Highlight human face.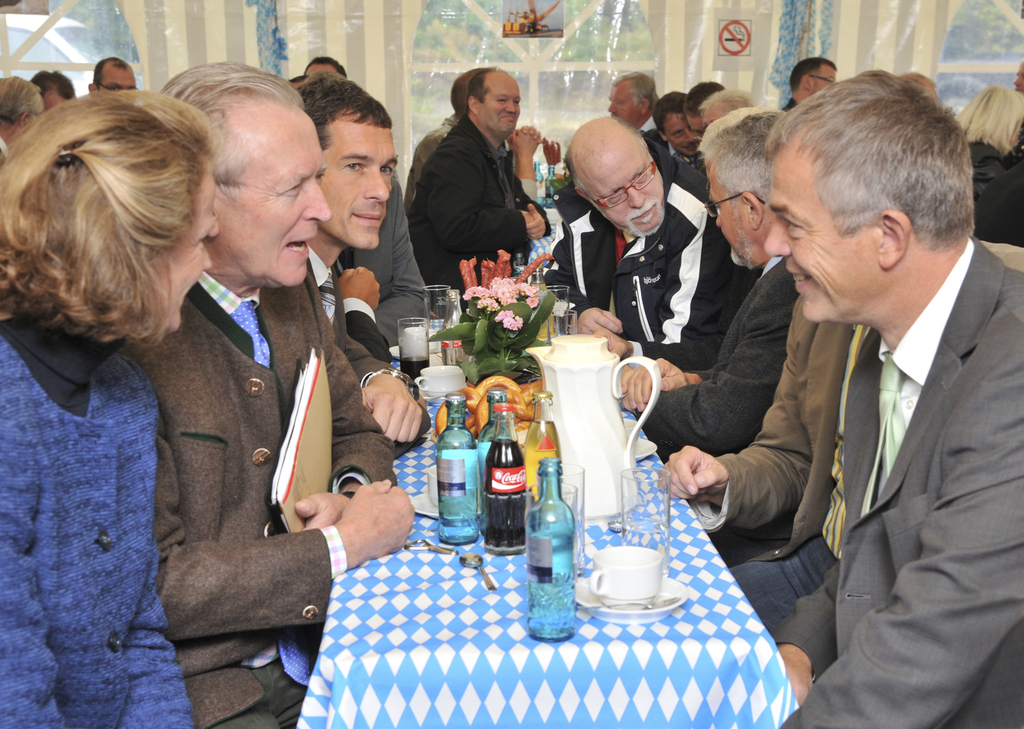
Highlighted region: <bbox>764, 138, 884, 326</bbox>.
